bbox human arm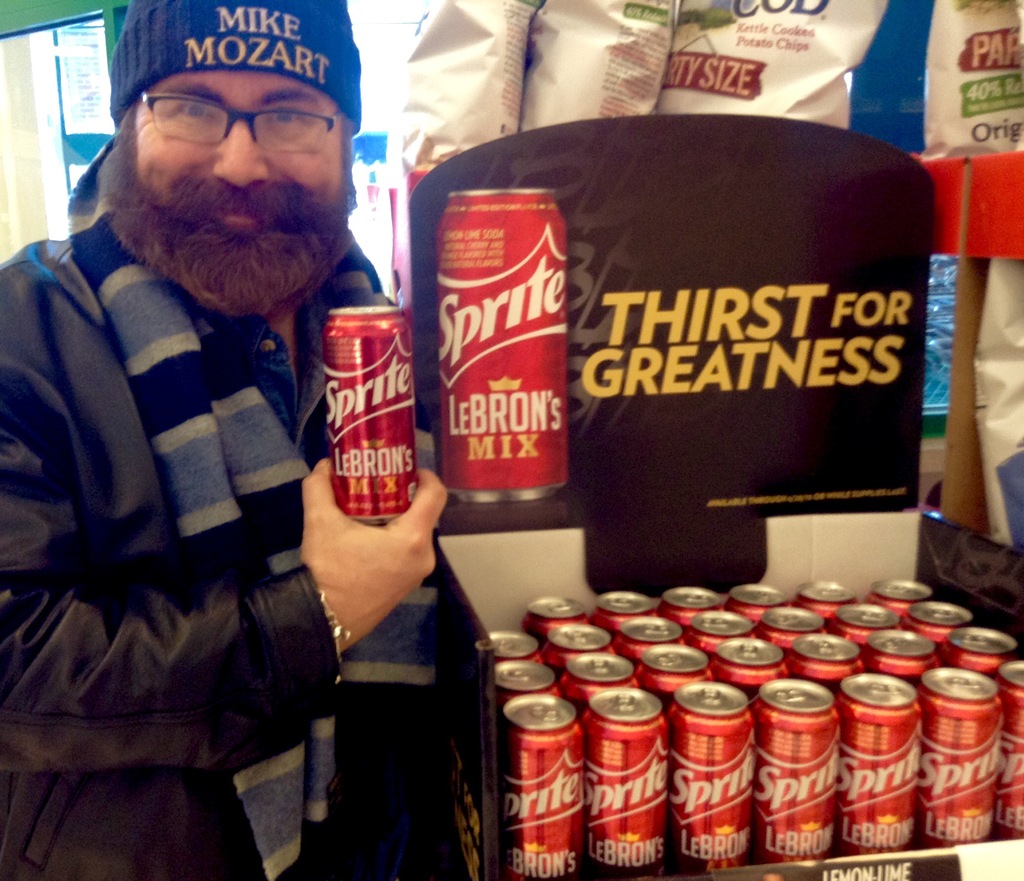
(left=0, top=260, right=446, bottom=777)
